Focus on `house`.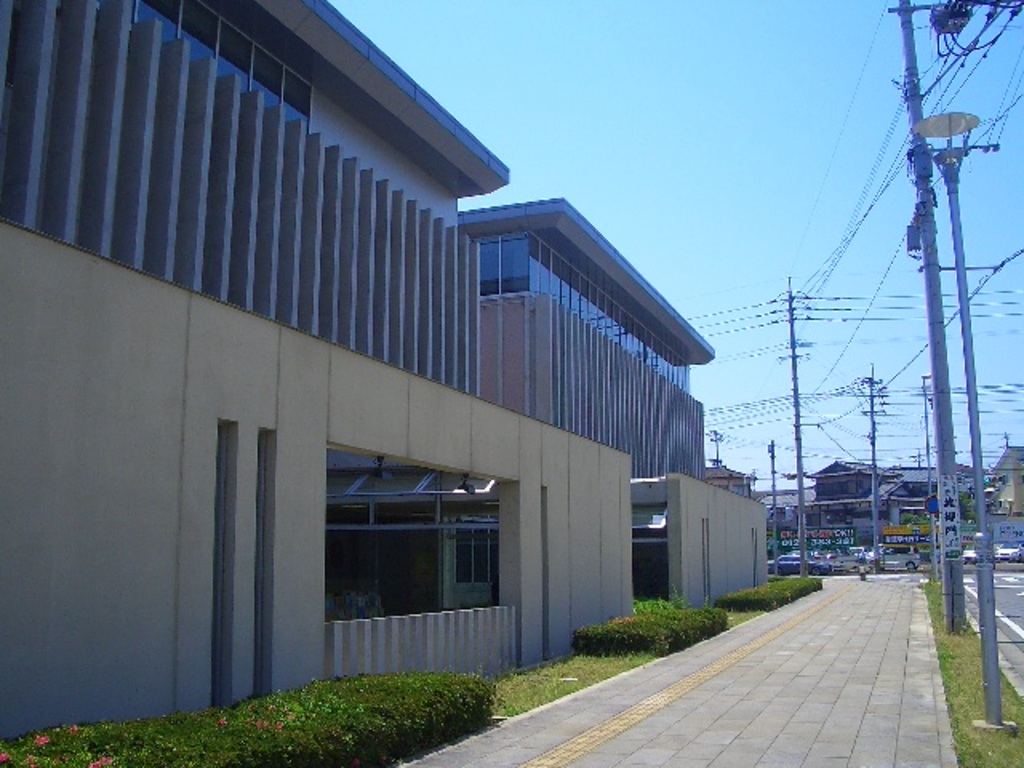
Focused at locate(973, 443, 1022, 514).
